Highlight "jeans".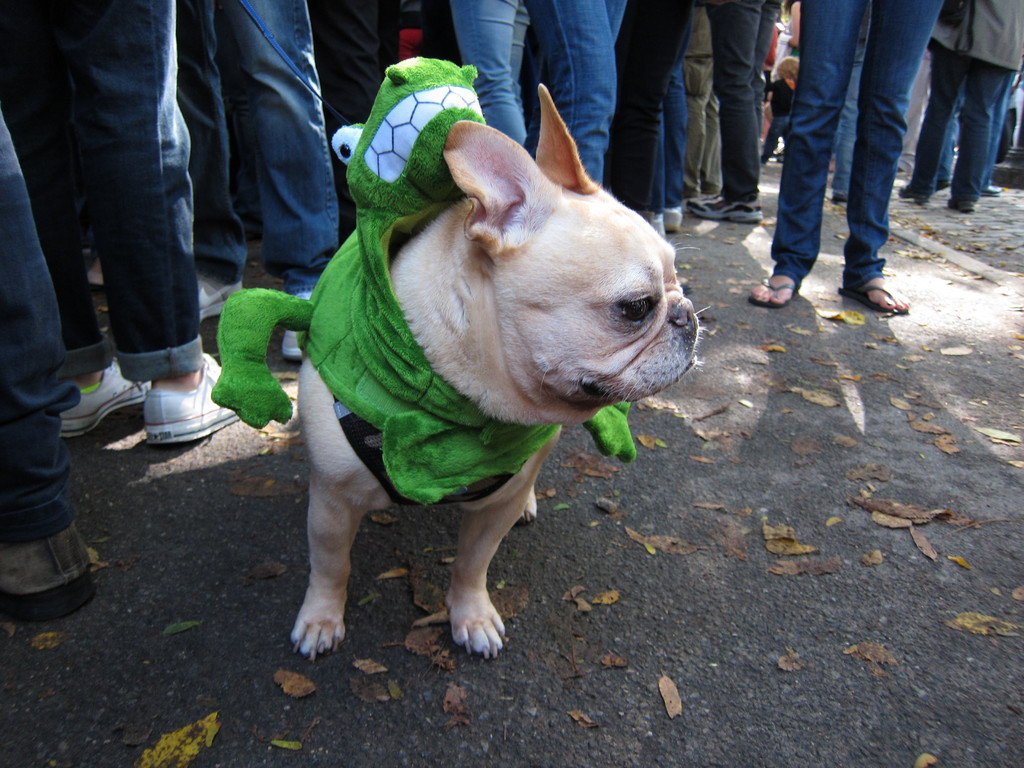
Highlighted region: 940, 74, 1014, 189.
